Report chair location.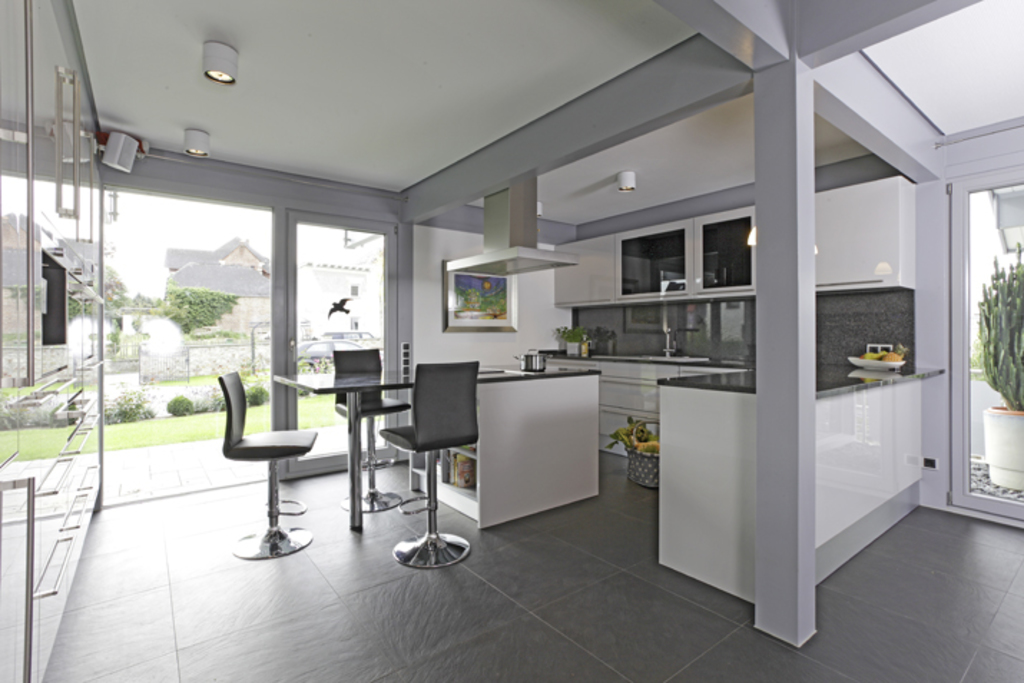
Report: rect(211, 354, 324, 560).
